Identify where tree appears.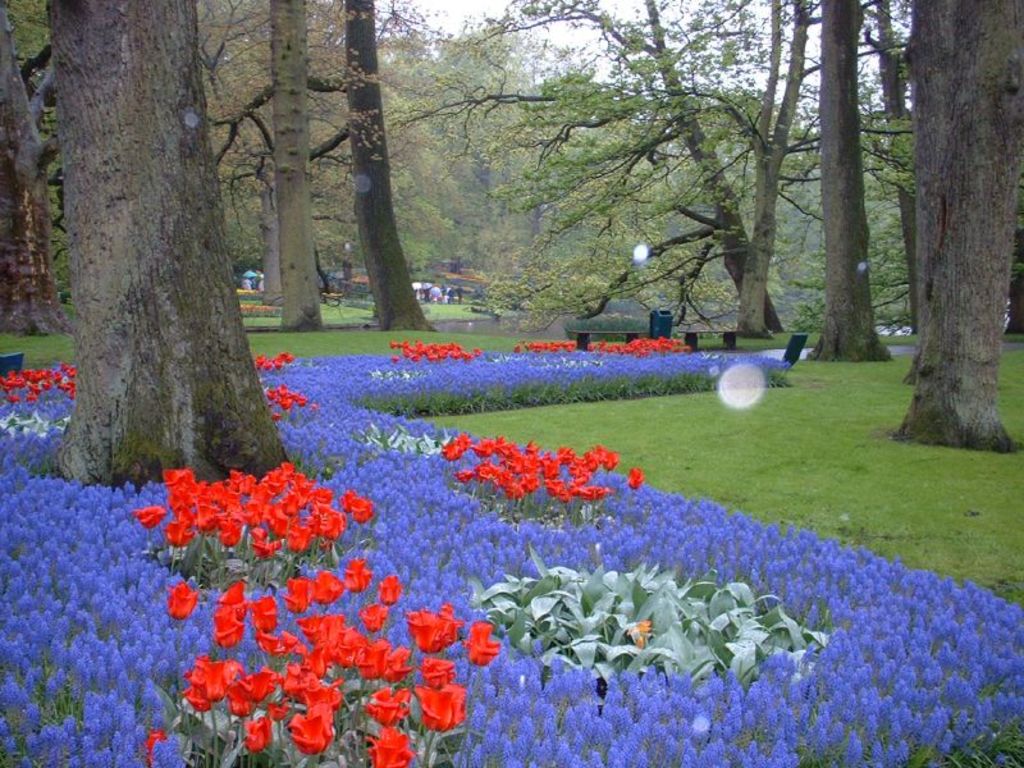
Appears at left=320, top=0, right=439, bottom=335.
